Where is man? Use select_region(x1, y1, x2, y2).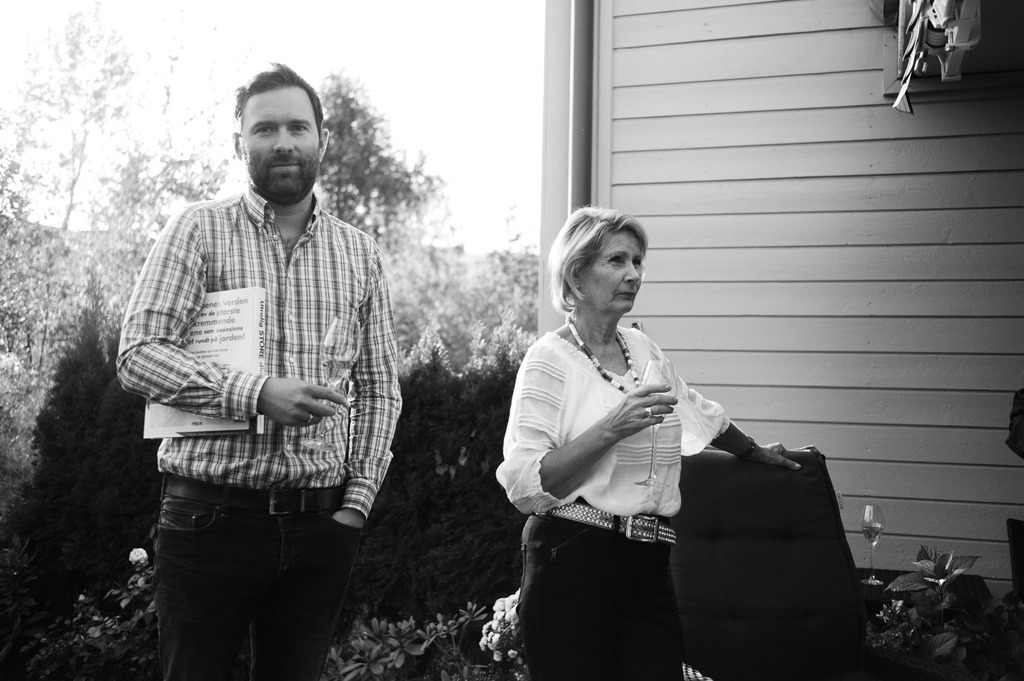
select_region(94, 67, 438, 654).
